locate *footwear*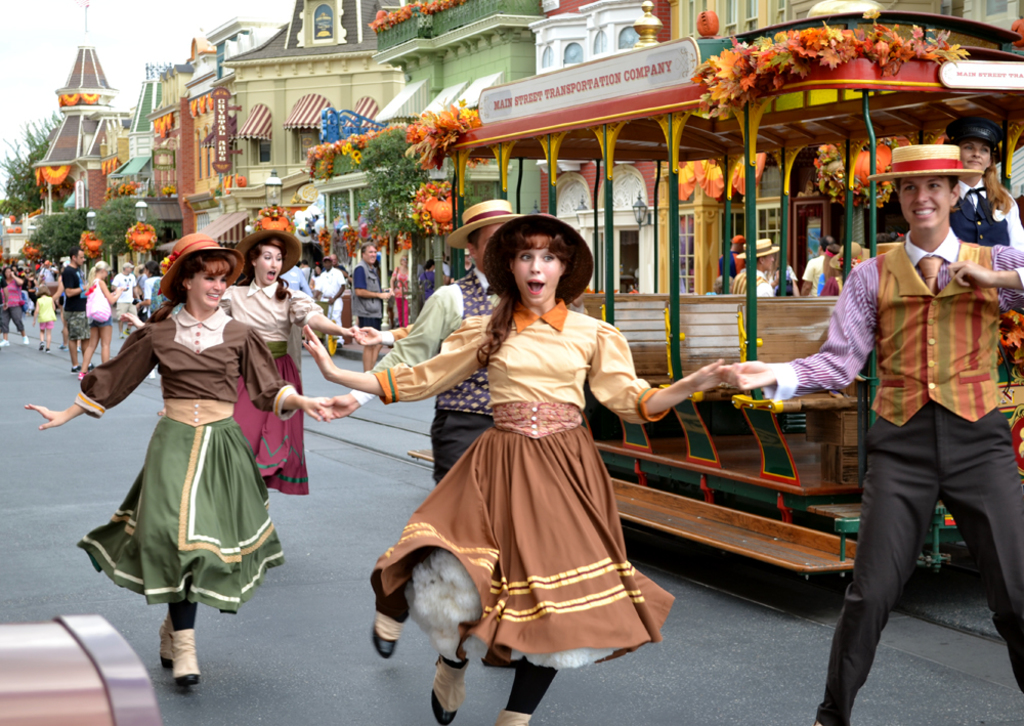
detection(174, 632, 201, 684)
